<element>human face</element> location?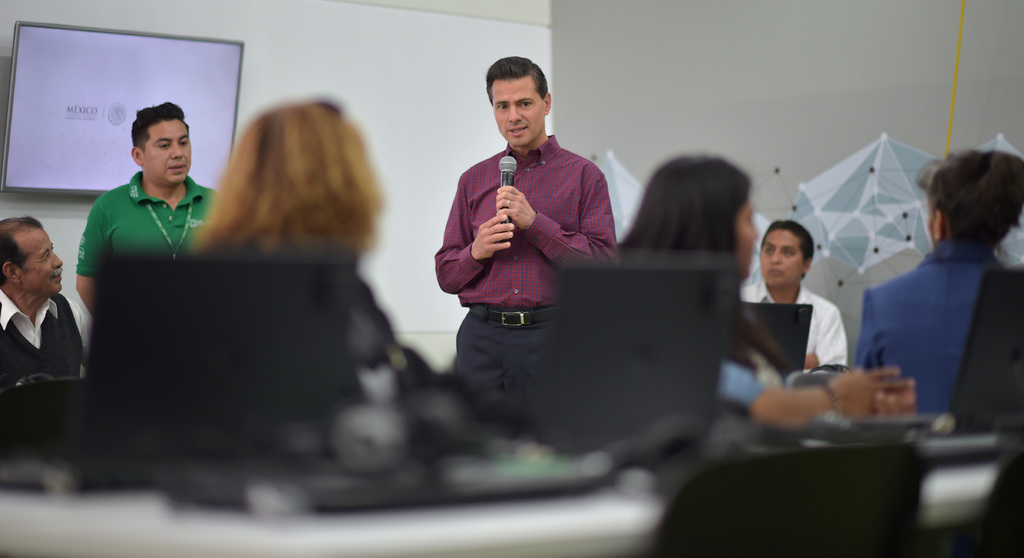
{"x1": 493, "y1": 74, "x2": 547, "y2": 148}
